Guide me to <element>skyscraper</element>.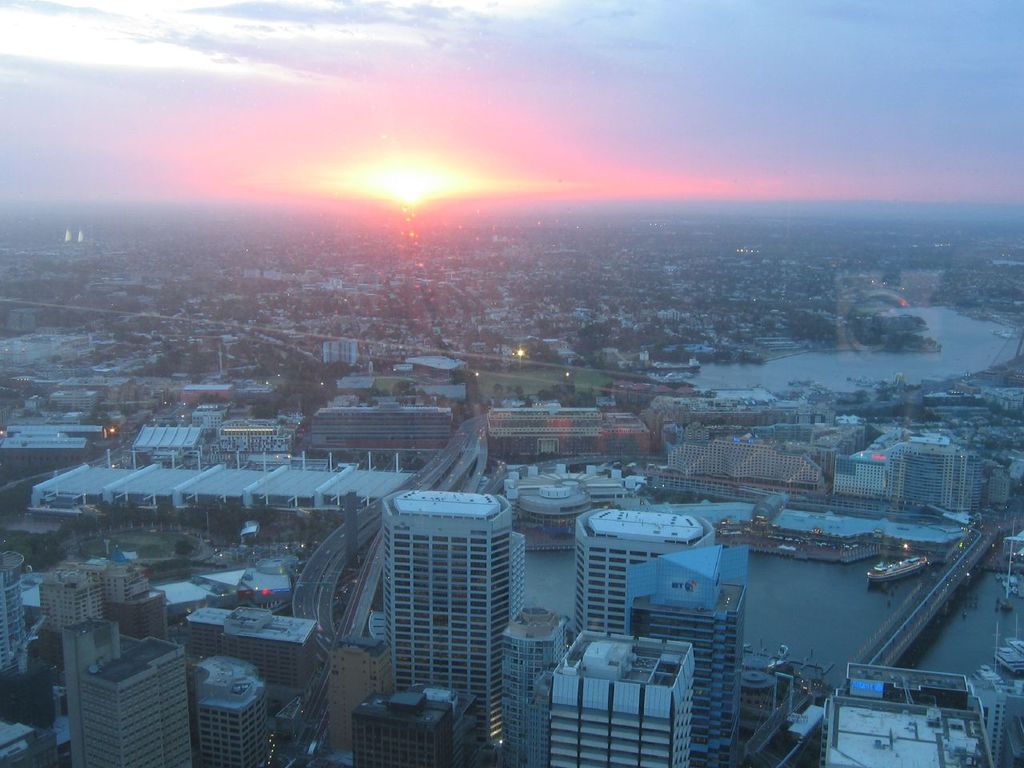
Guidance: <box>566,502,723,632</box>.
